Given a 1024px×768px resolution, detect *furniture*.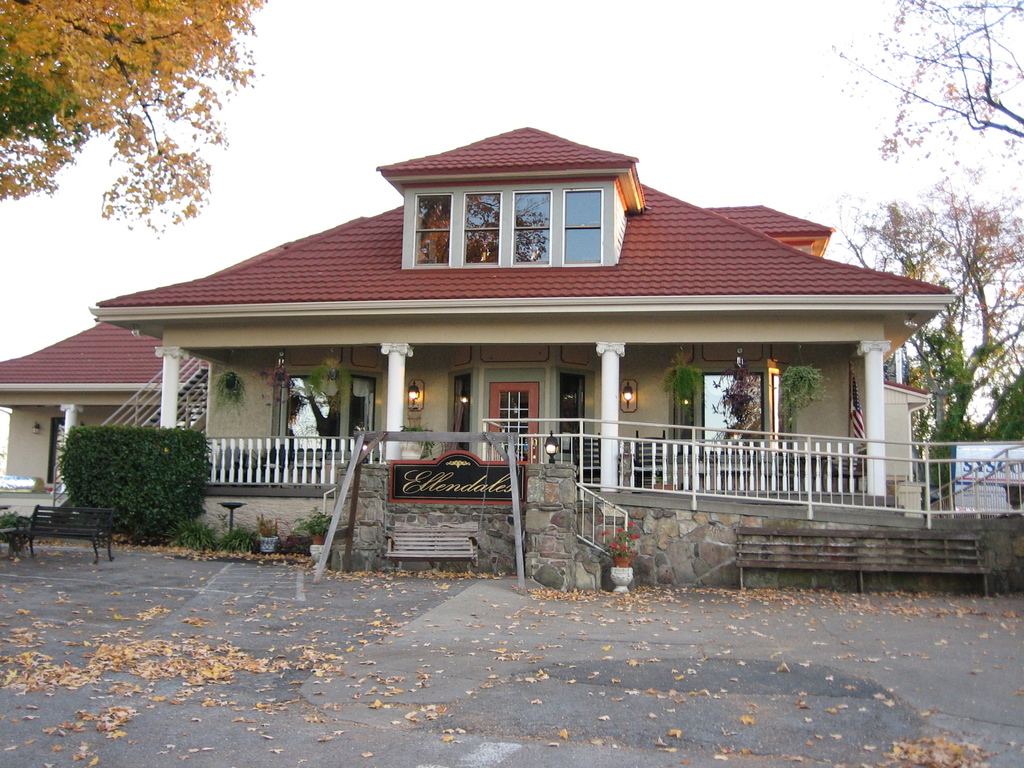
15, 504, 115, 565.
